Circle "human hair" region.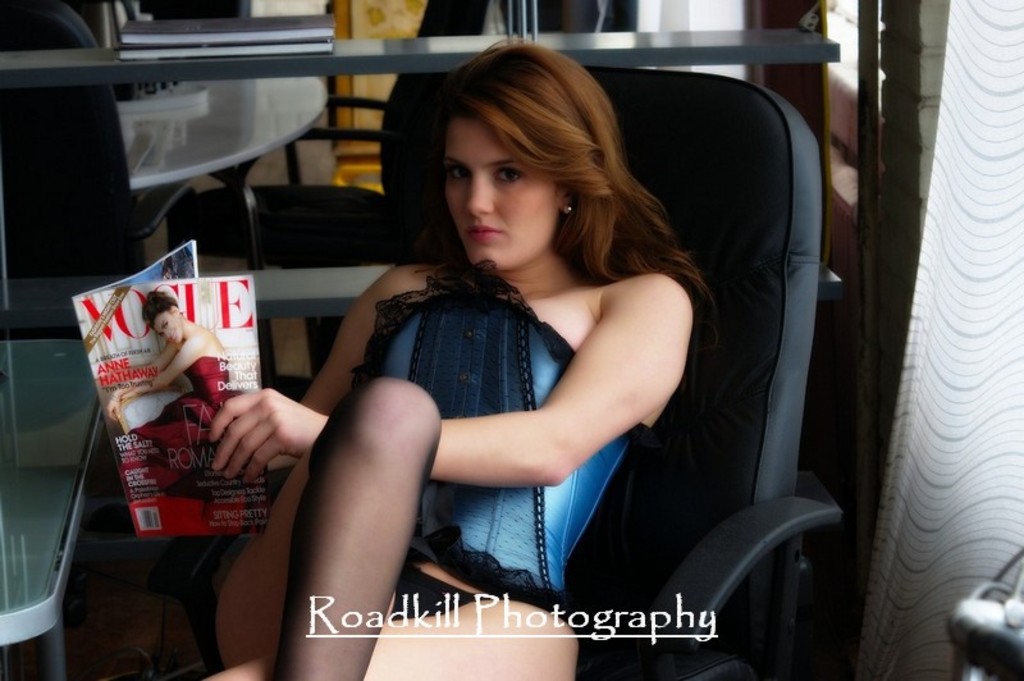
Region: {"left": 141, "top": 289, "right": 186, "bottom": 332}.
